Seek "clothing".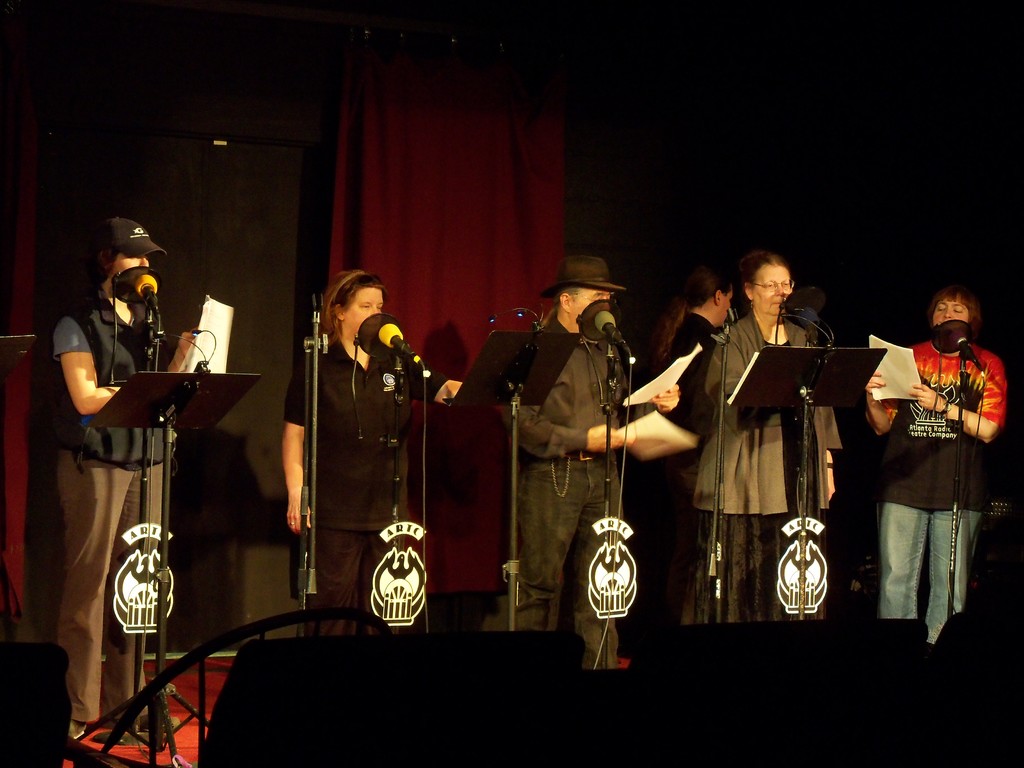
<bbox>692, 306, 845, 623</bbox>.
